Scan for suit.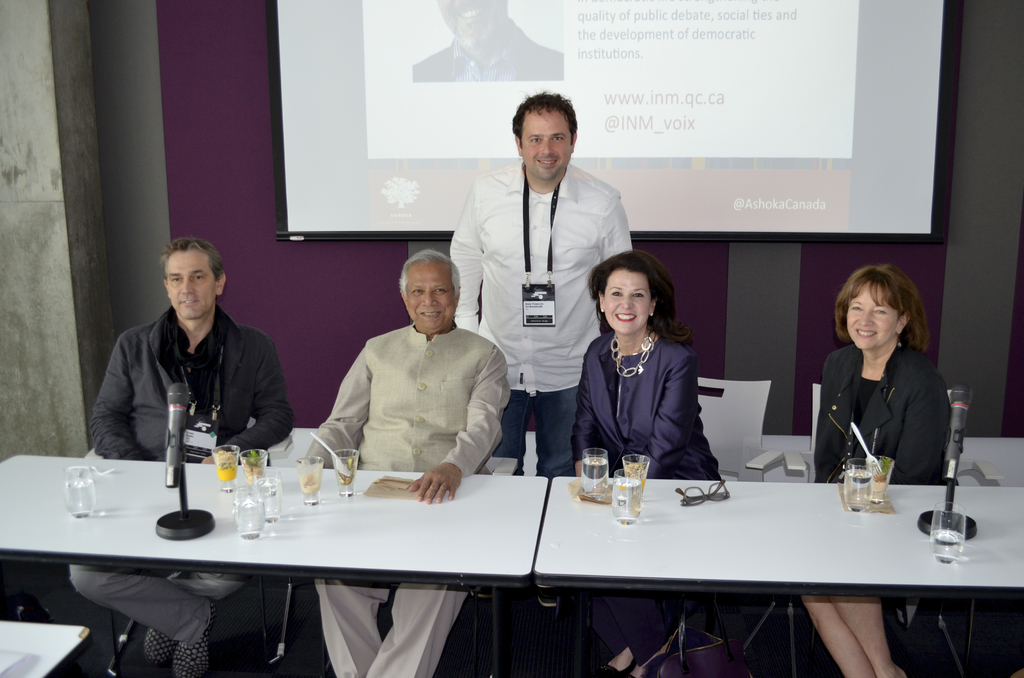
Scan result: Rect(811, 342, 959, 485).
